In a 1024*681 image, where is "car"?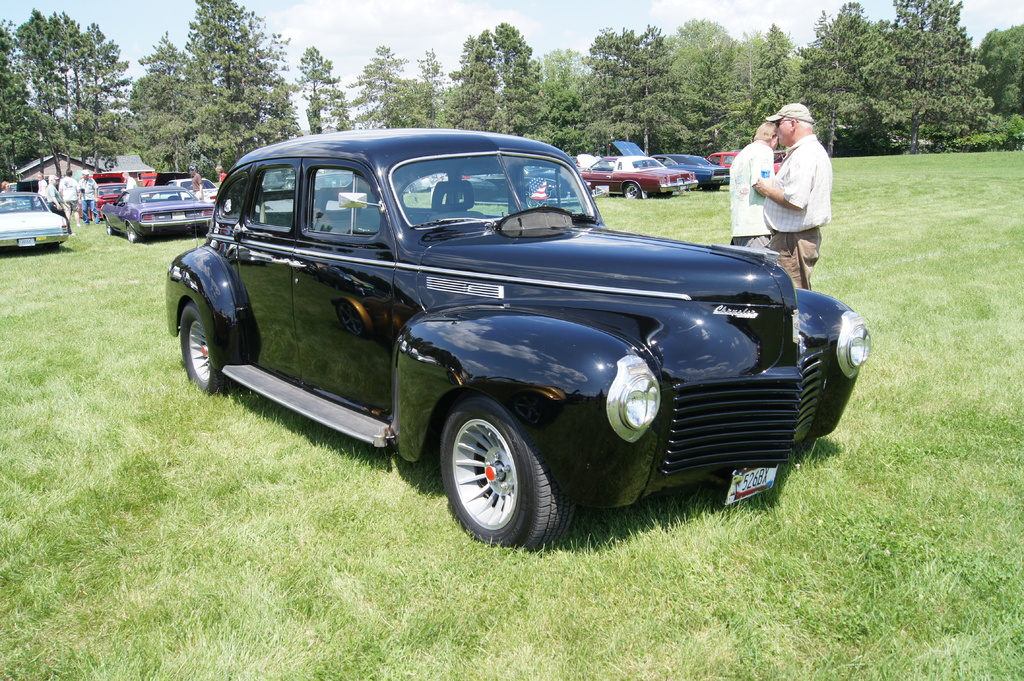
bbox=(169, 131, 856, 550).
